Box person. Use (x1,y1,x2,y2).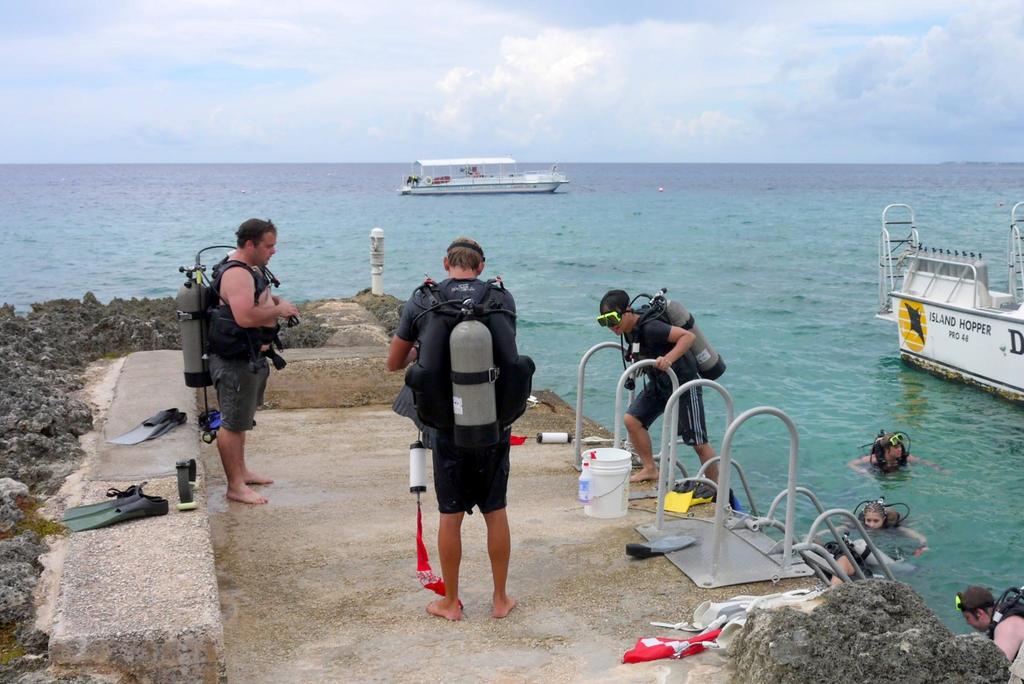
(958,586,1023,666).
